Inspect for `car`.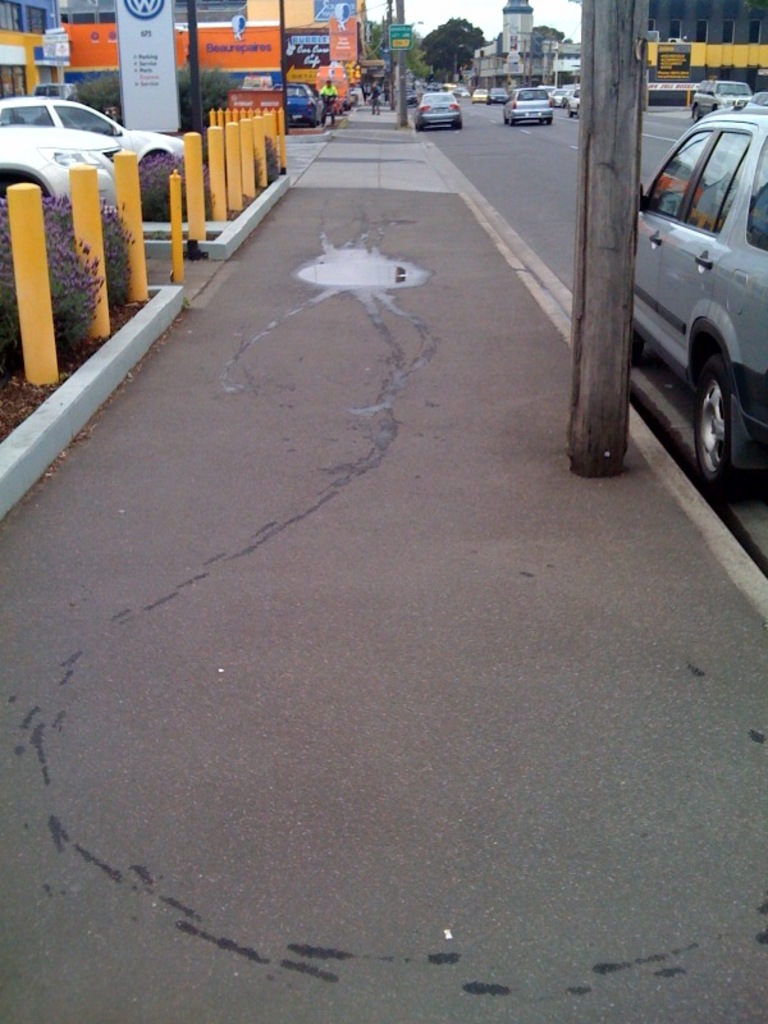
Inspection: {"left": 285, "top": 90, "right": 324, "bottom": 128}.
